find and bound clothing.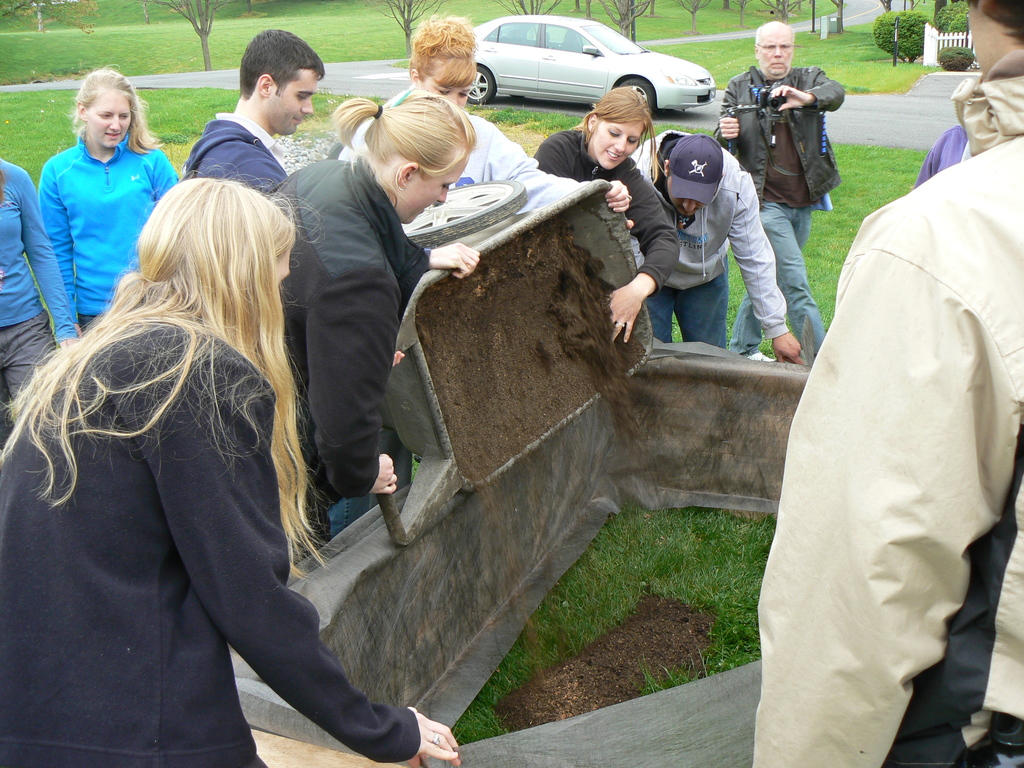
Bound: locate(248, 156, 429, 528).
